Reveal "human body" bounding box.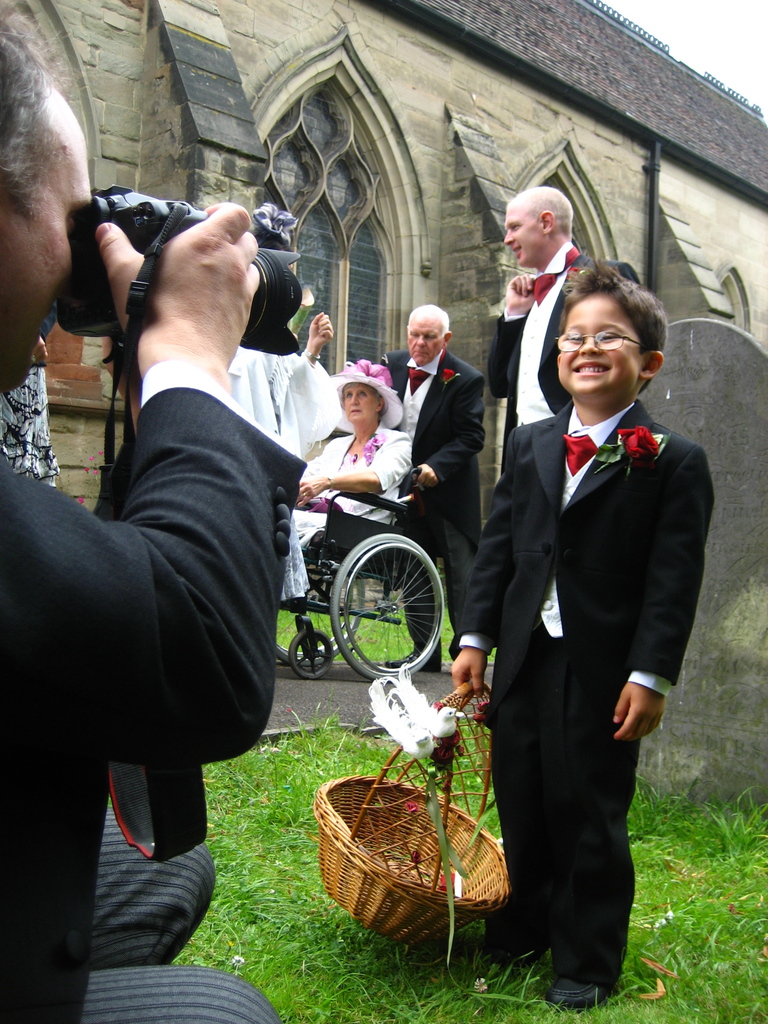
Revealed: {"x1": 445, "y1": 395, "x2": 716, "y2": 1007}.
